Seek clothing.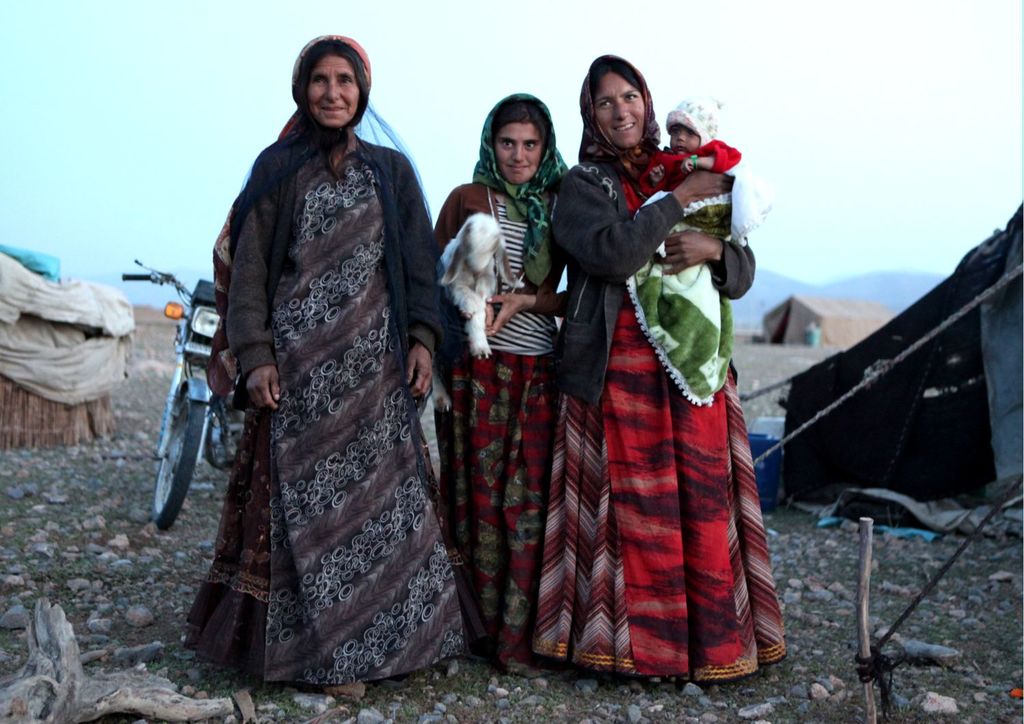
[x1=433, y1=183, x2=576, y2=669].
